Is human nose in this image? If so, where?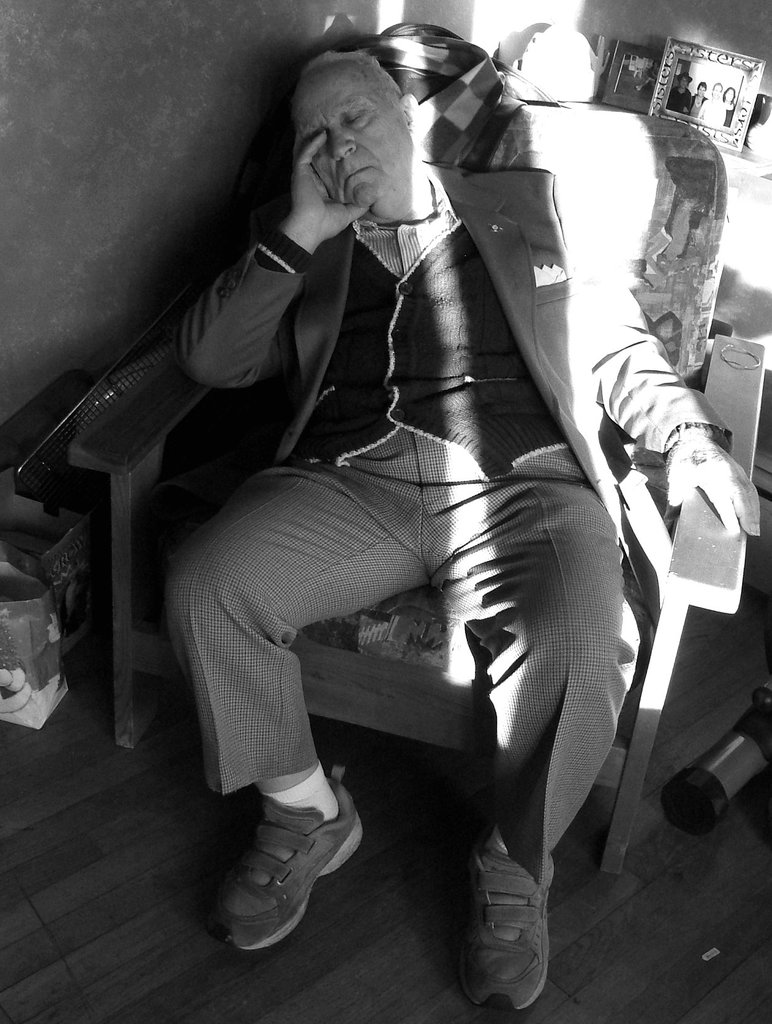
Yes, at box=[324, 122, 363, 164].
